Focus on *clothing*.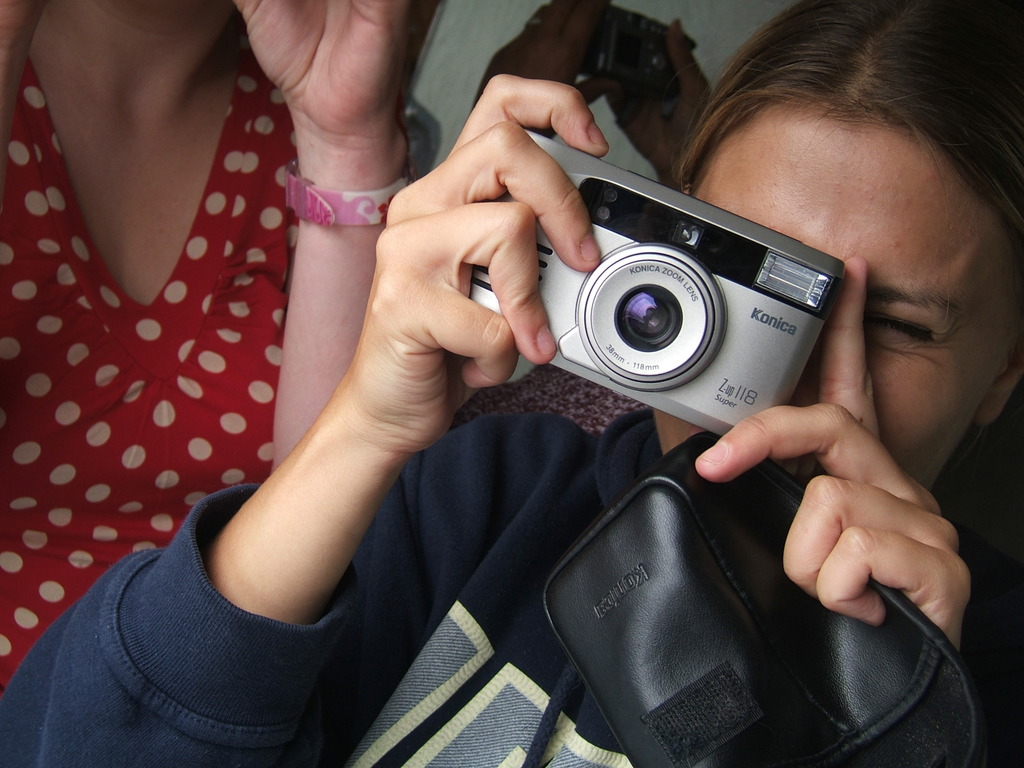
Focused at select_region(4, 369, 1023, 767).
